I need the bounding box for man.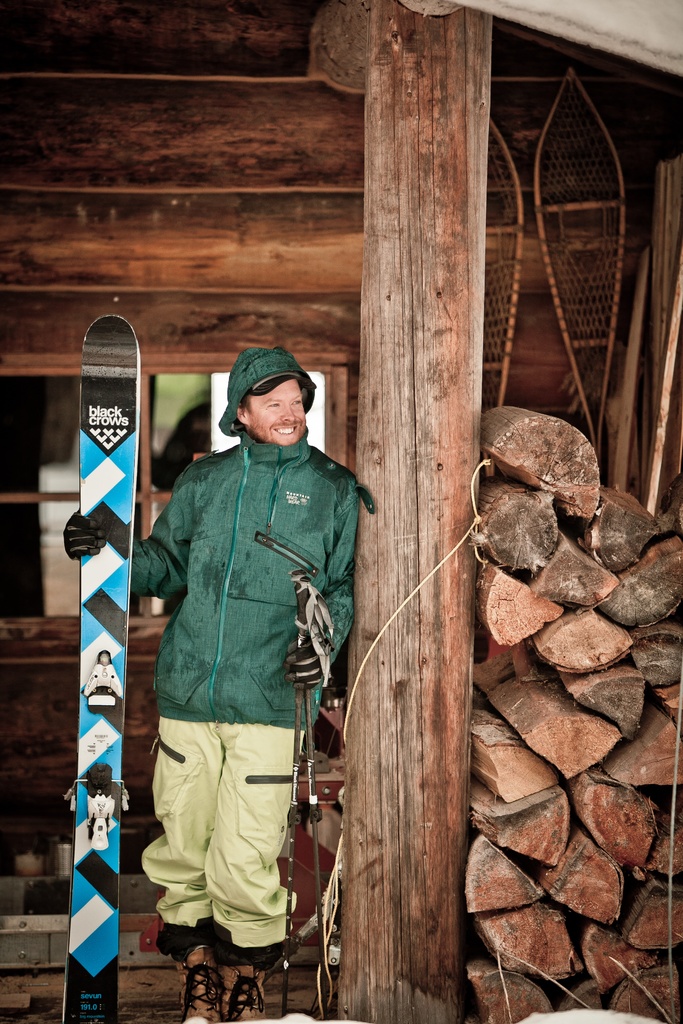
Here it is: {"left": 58, "top": 340, "right": 380, "bottom": 1023}.
